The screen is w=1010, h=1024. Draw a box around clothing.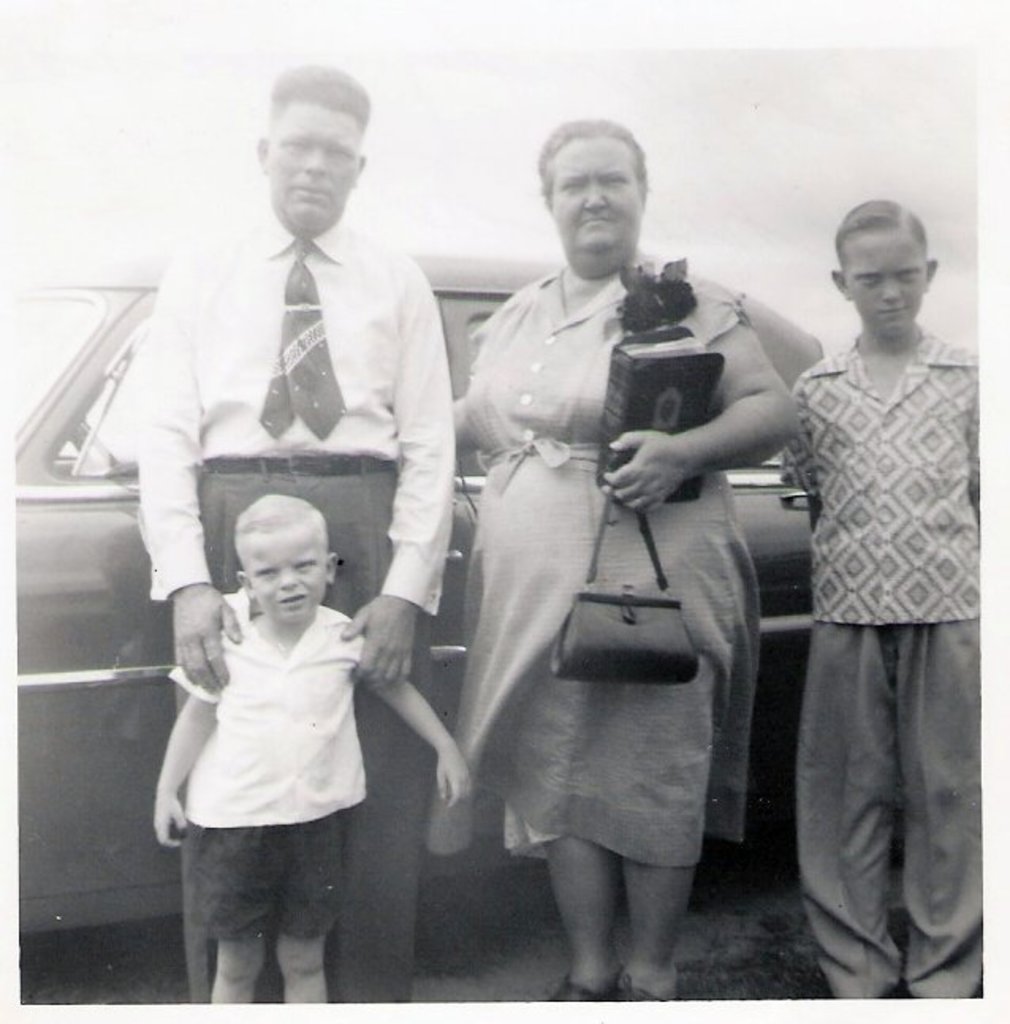
l=765, t=210, r=996, b=969.
